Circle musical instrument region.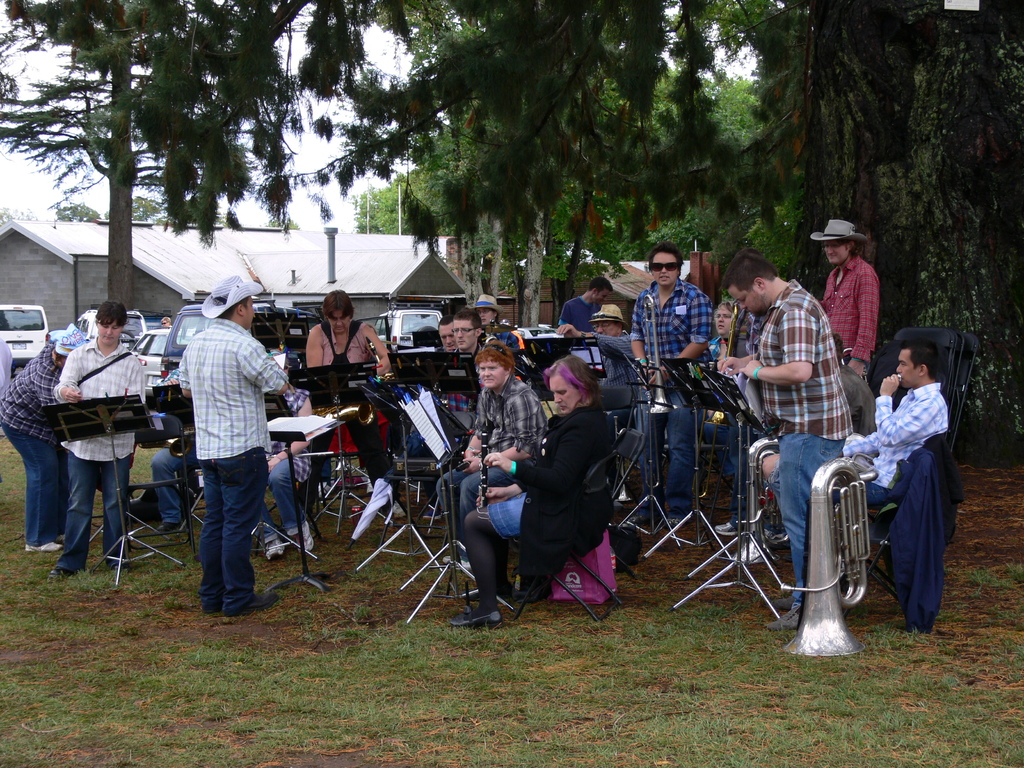
Region: (x1=730, y1=435, x2=792, y2=570).
